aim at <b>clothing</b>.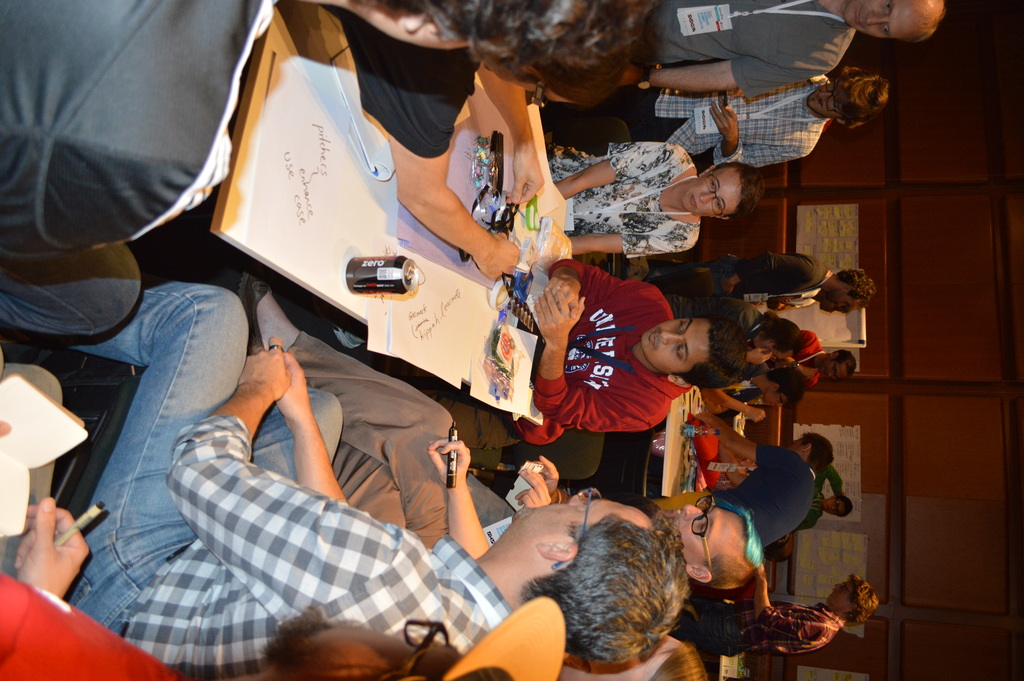
Aimed at {"x1": 649, "y1": 66, "x2": 831, "y2": 171}.
